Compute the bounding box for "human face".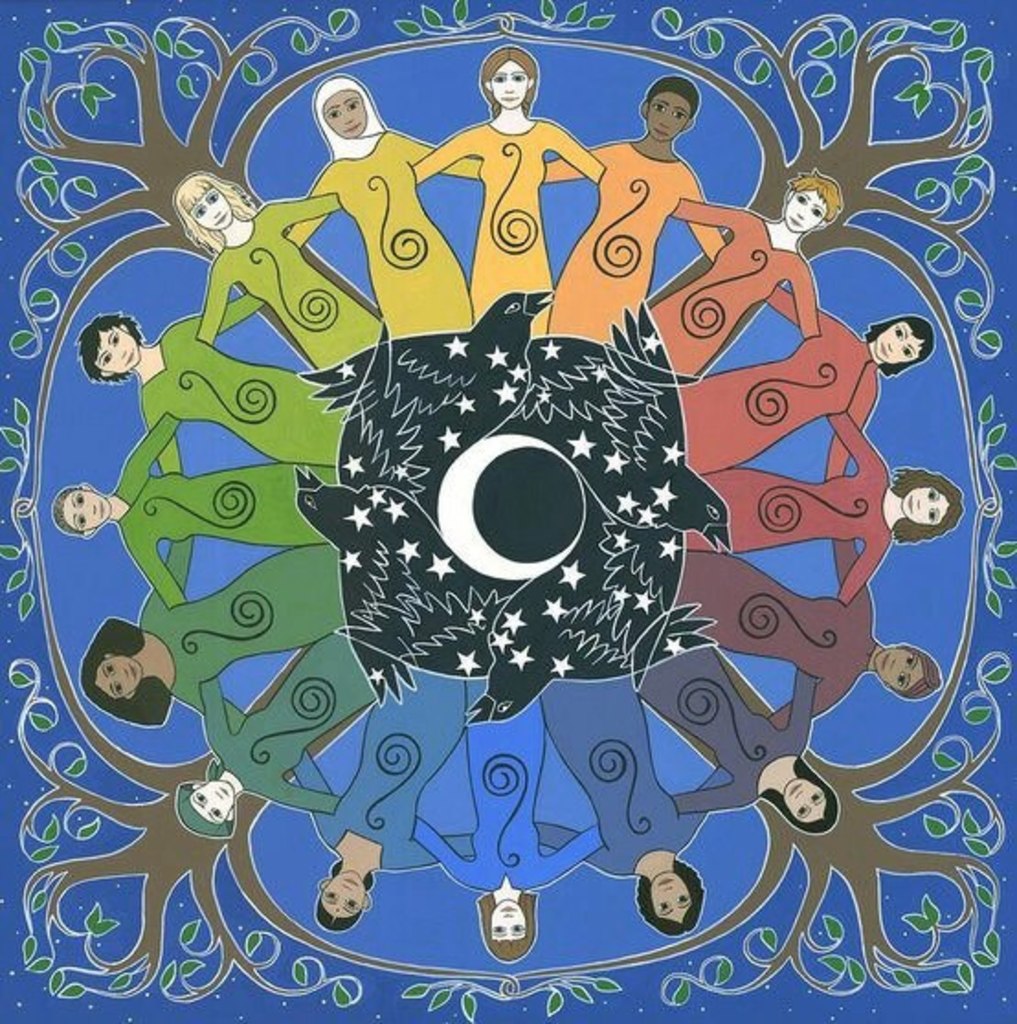
901:484:949:527.
